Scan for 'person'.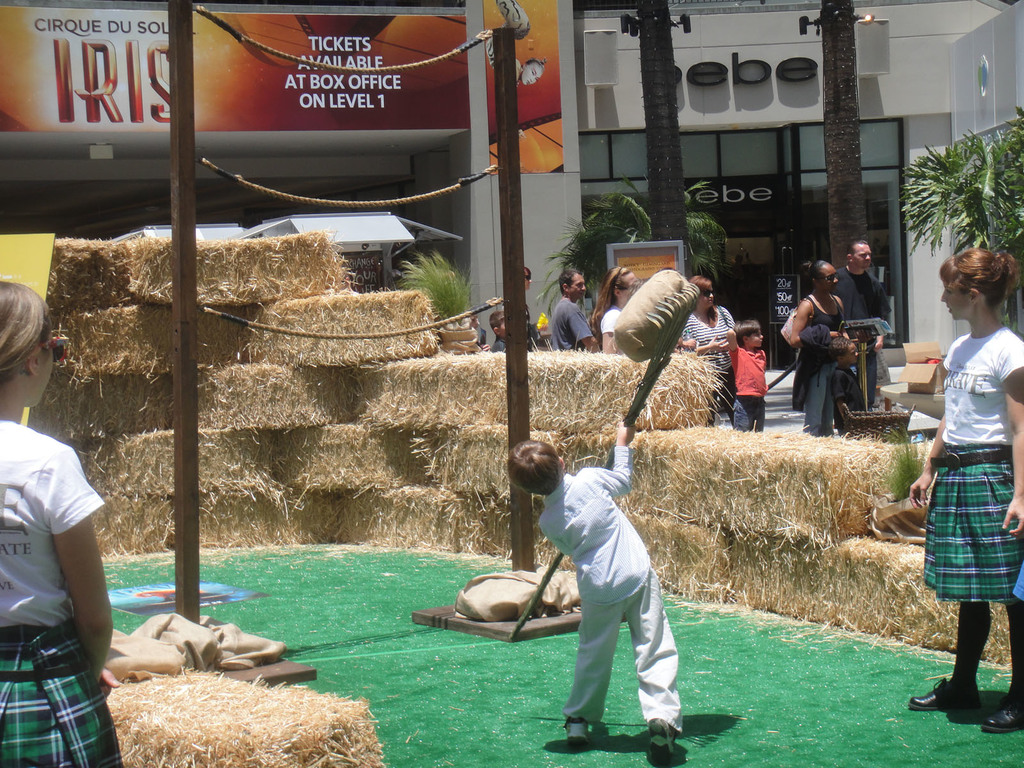
Scan result: pyautogui.locateOnScreen(0, 281, 120, 767).
